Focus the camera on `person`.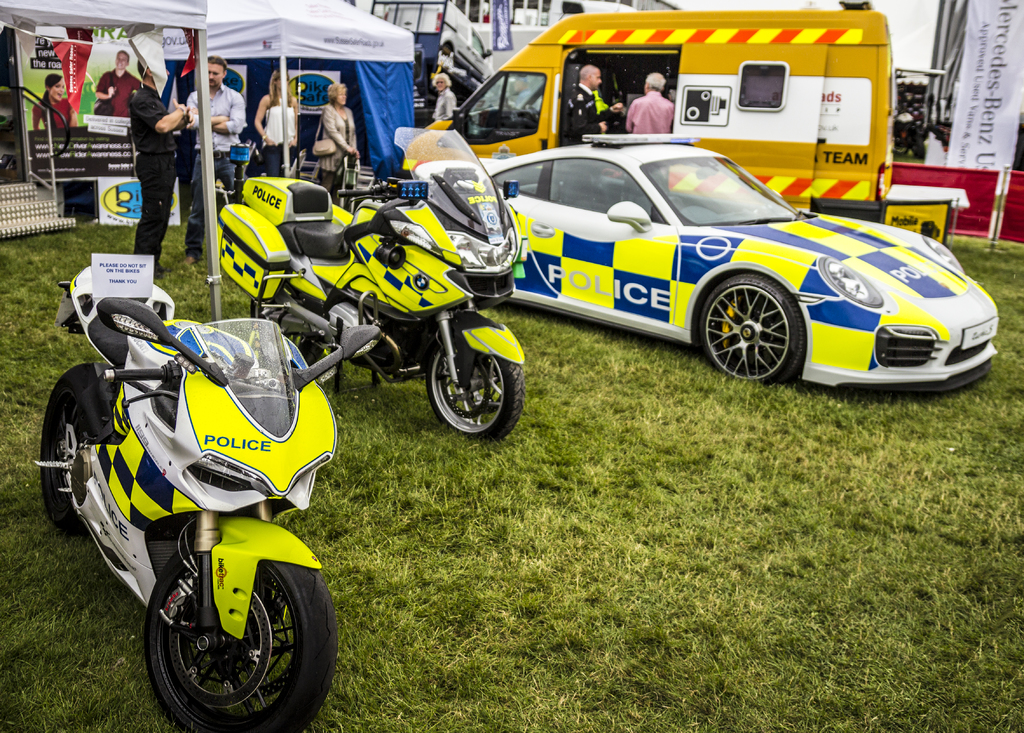
Focus region: select_region(100, 49, 187, 278).
